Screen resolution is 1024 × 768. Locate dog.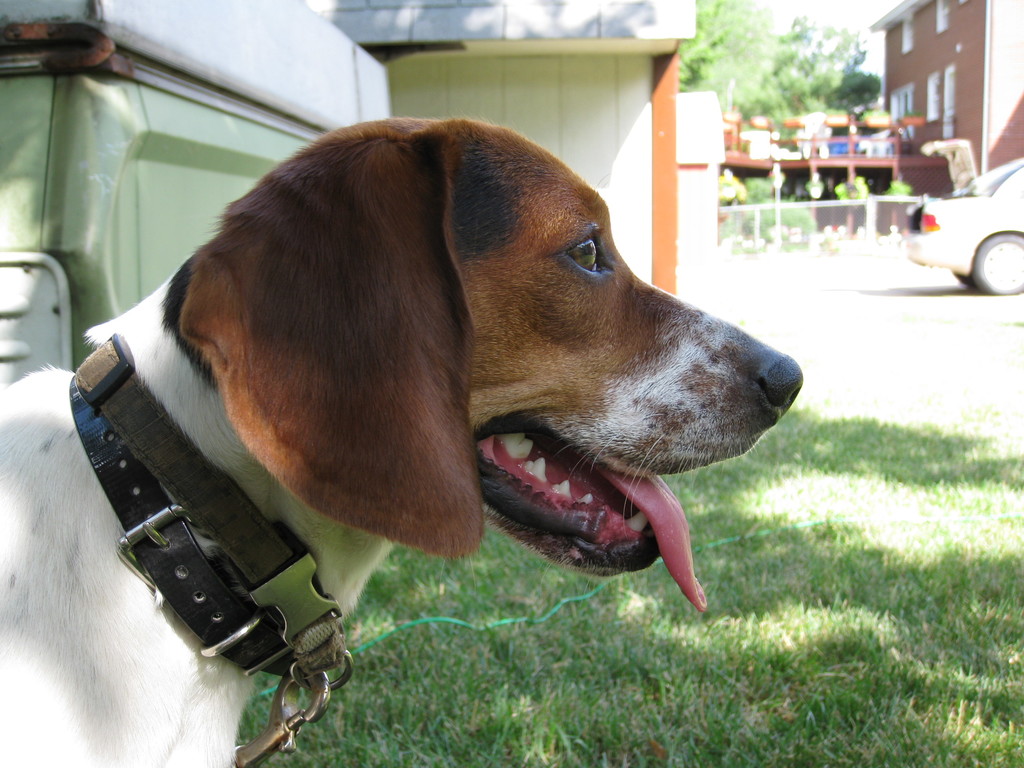
Rect(0, 115, 804, 767).
